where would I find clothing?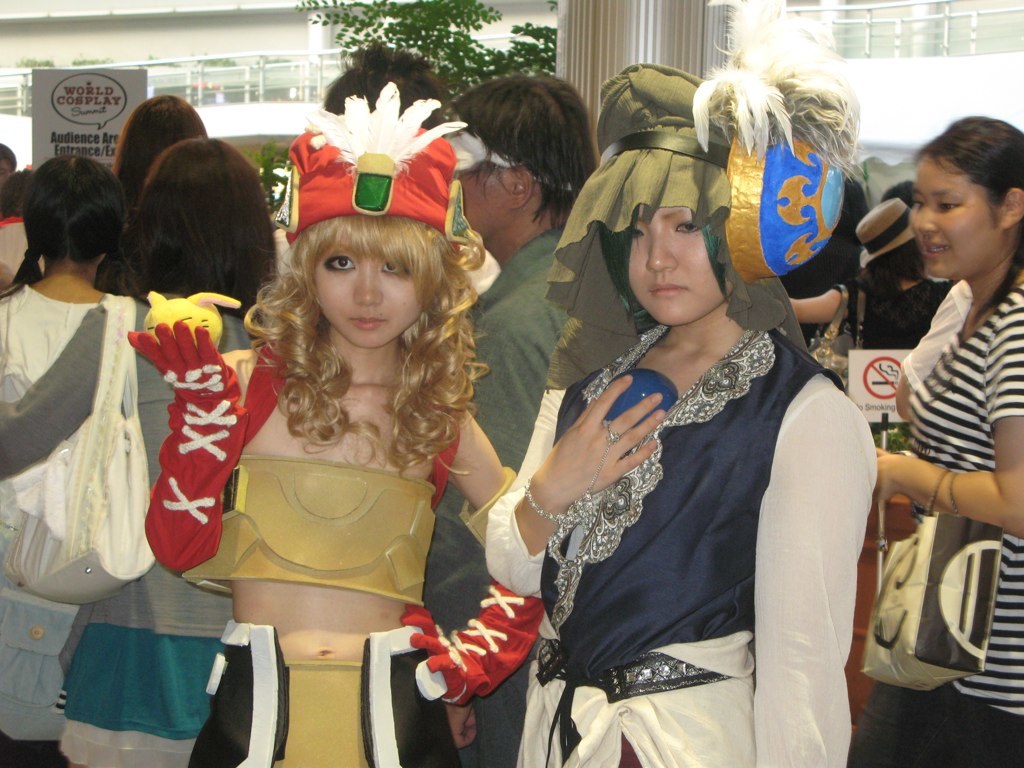
At l=514, t=258, r=868, b=738.
